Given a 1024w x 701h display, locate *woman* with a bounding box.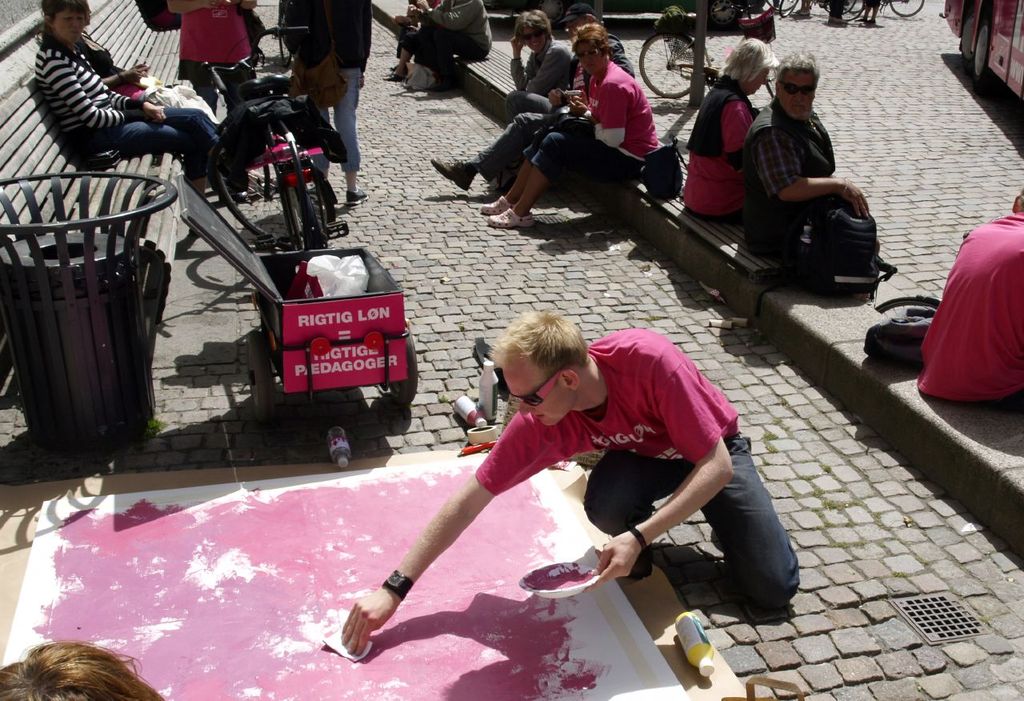
Located: bbox=(683, 38, 785, 222).
